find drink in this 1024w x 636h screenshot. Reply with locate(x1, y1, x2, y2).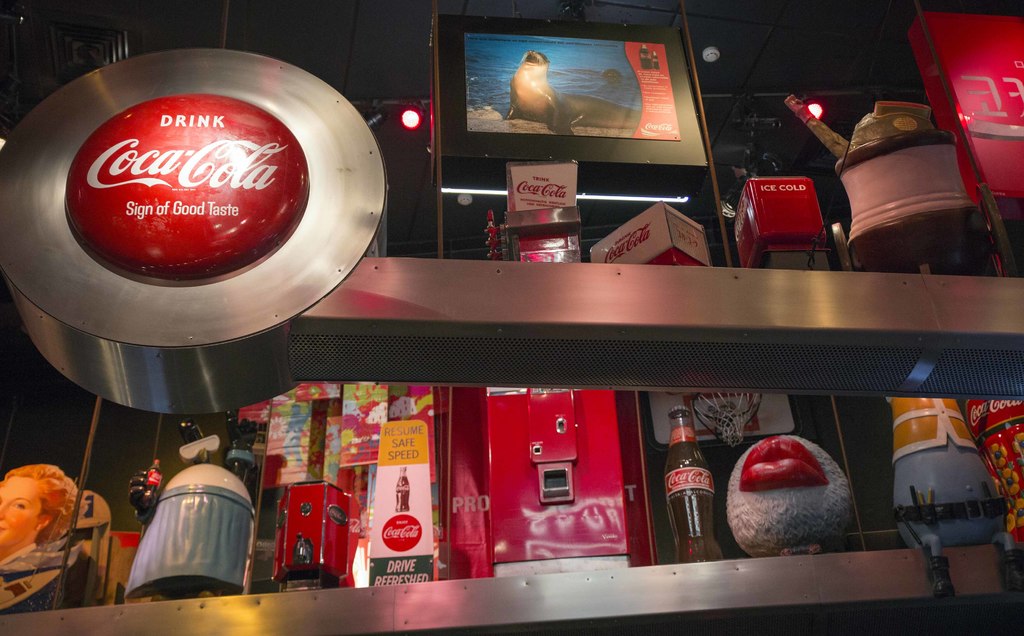
locate(673, 420, 724, 554).
